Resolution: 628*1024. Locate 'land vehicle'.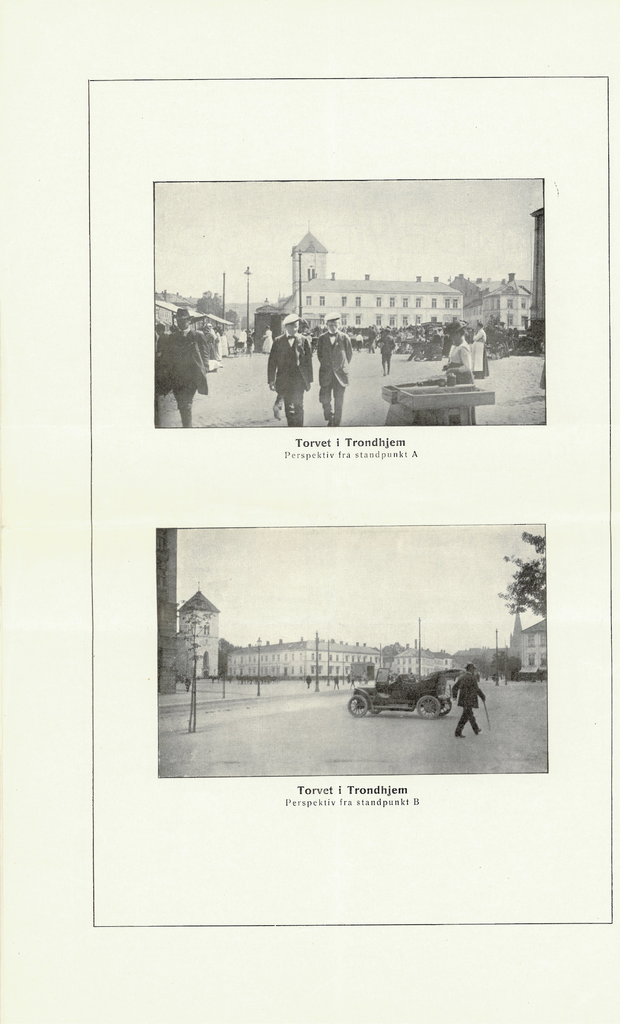
l=350, t=666, r=460, b=730.
